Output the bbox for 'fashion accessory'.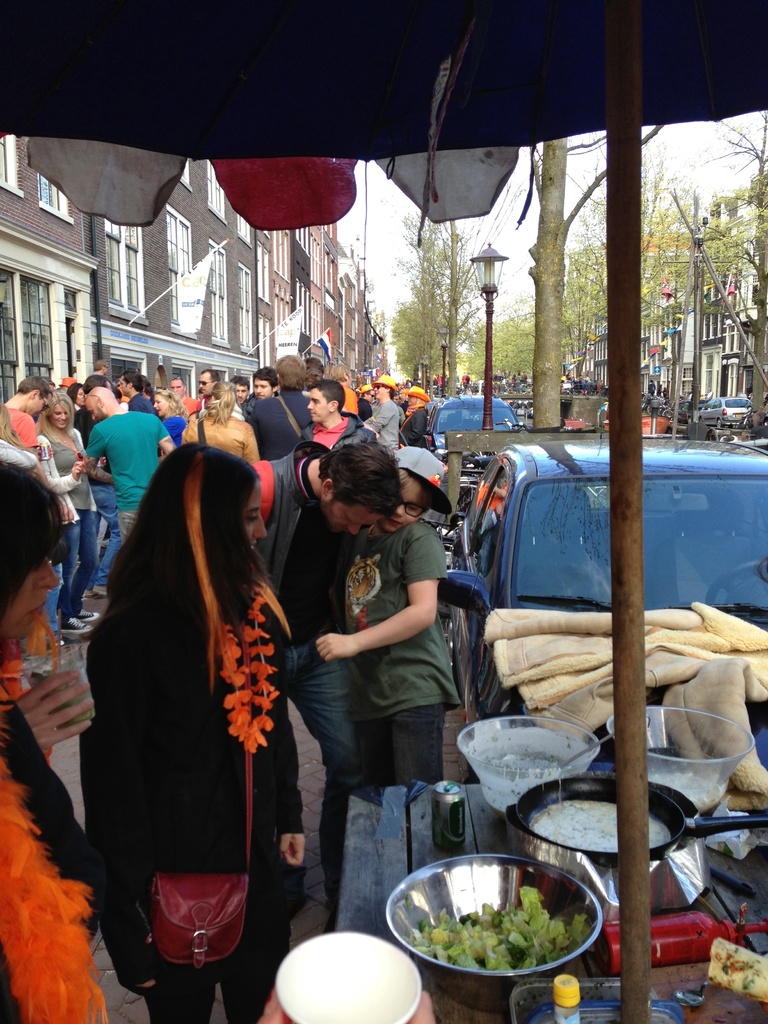
93/585/109/594.
